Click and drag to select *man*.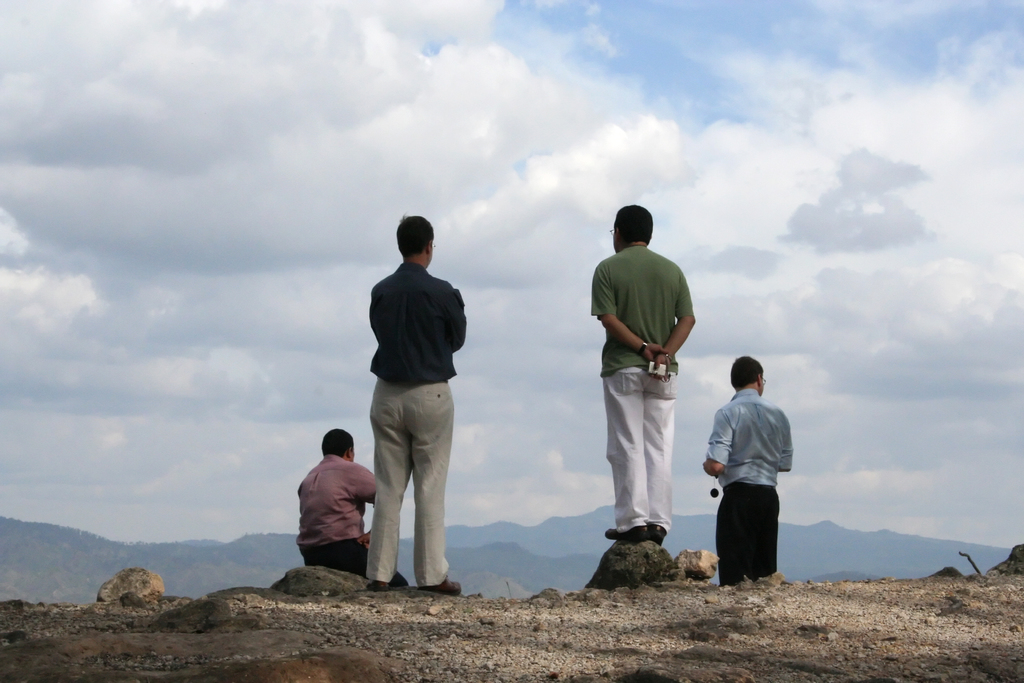
Selection: l=590, t=202, r=698, b=537.
